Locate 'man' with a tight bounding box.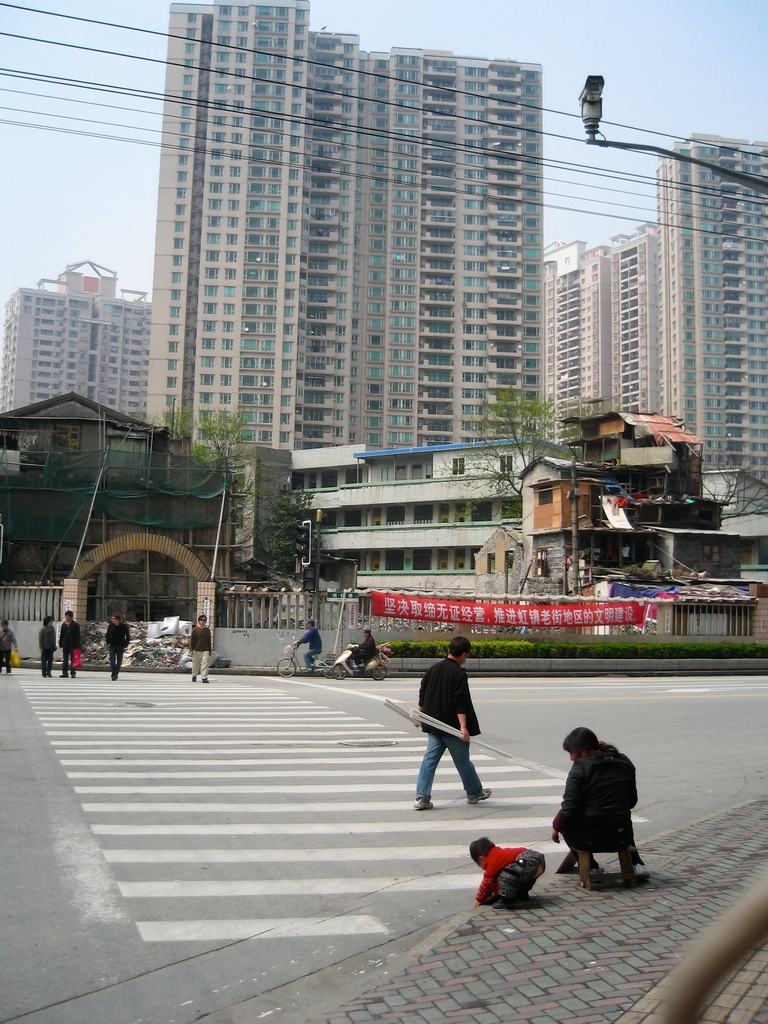
left=349, top=627, right=377, bottom=673.
